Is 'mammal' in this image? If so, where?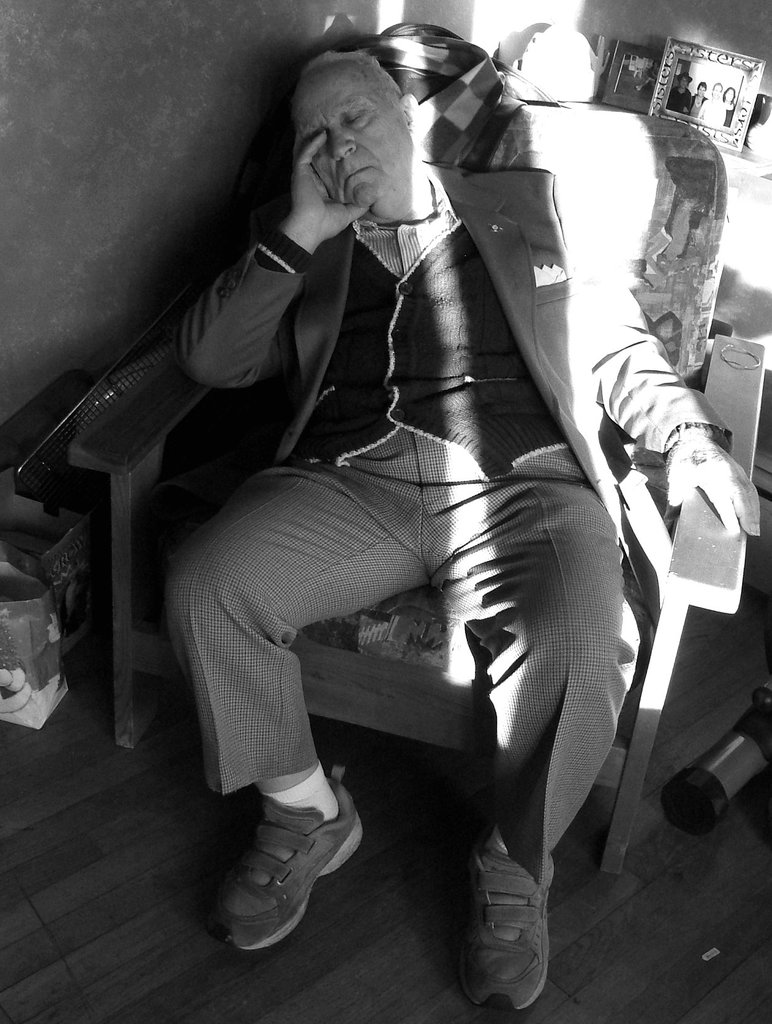
Yes, at bbox=(694, 82, 708, 115).
